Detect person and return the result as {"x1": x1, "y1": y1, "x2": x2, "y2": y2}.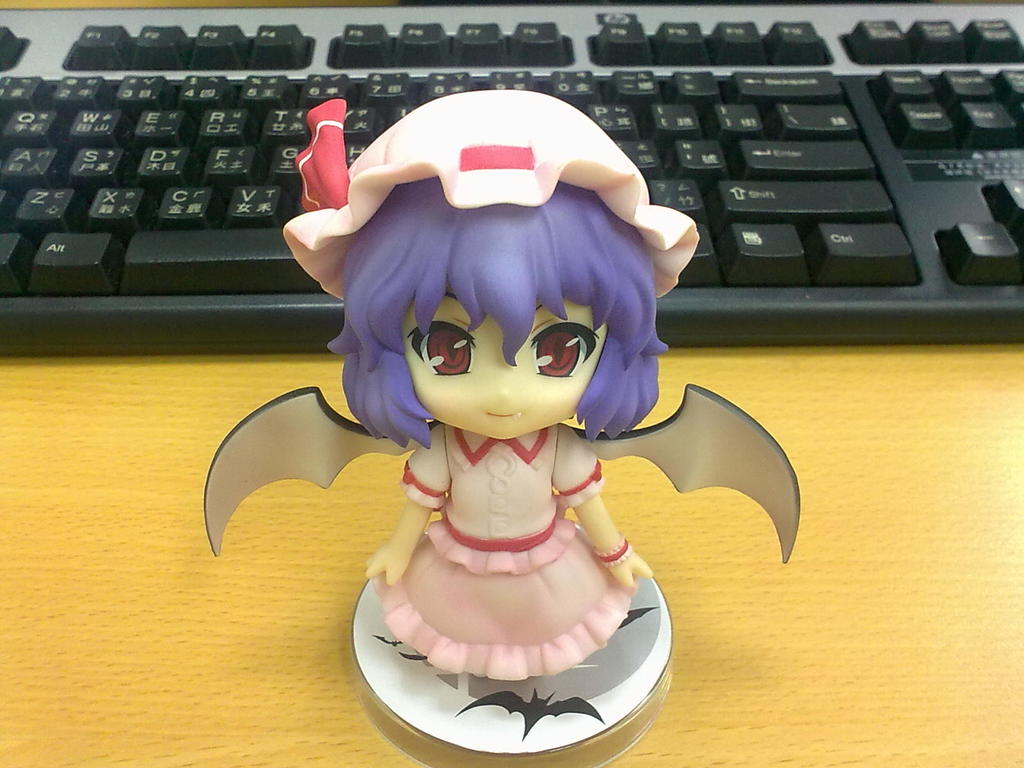
{"x1": 287, "y1": 90, "x2": 710, "y2": 674}.
